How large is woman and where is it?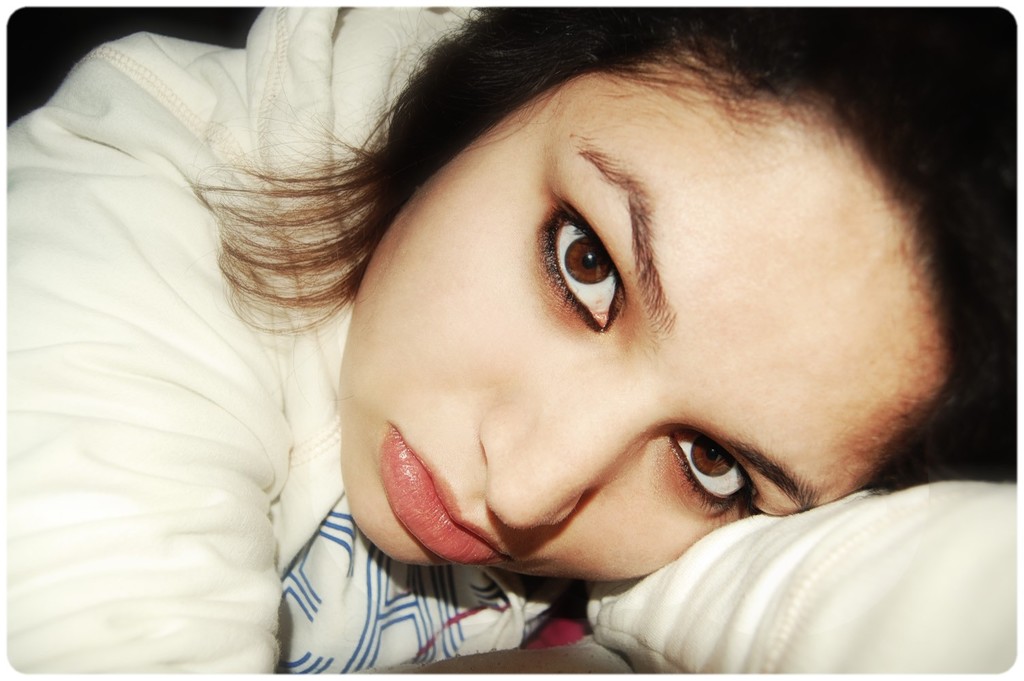
Bounding box: 0, 0, 1023, 680.
